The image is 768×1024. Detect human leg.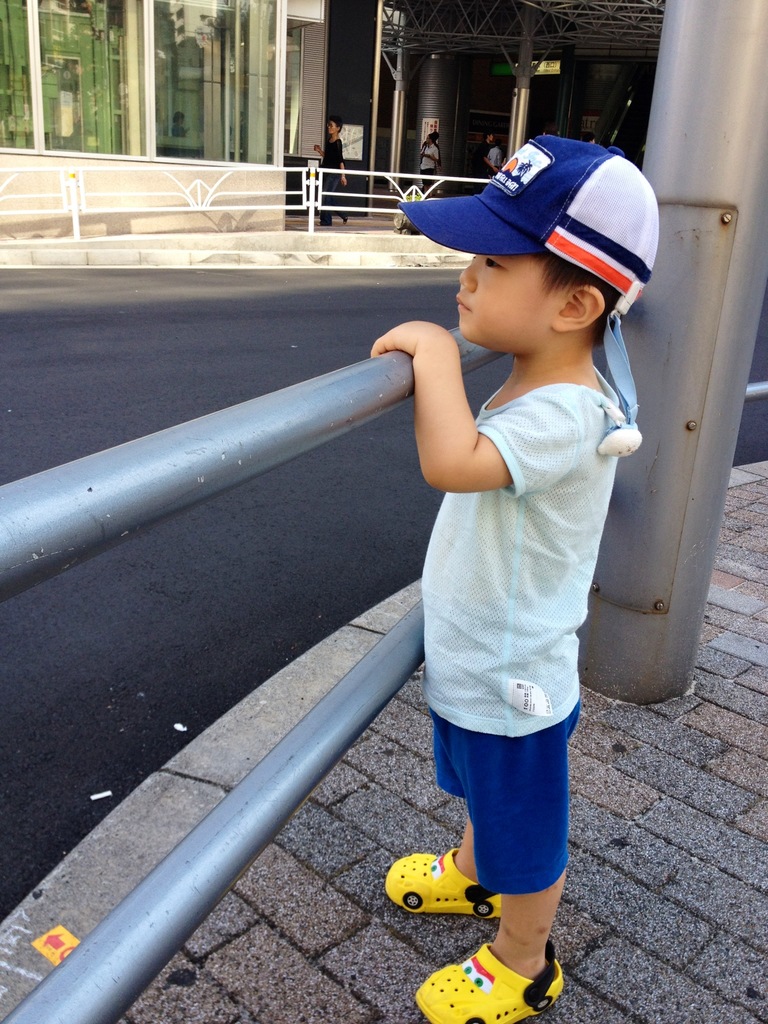
Detection: (left=385, top=806, right=511, bottom=915).
